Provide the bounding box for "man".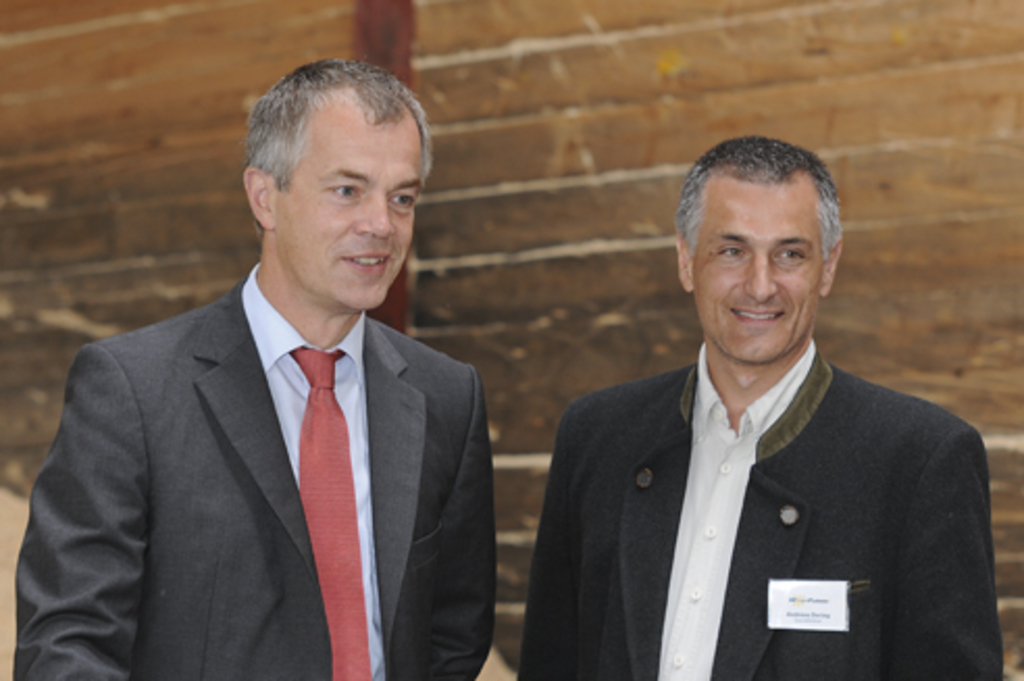
BBox(4, 50, 493, 679).
